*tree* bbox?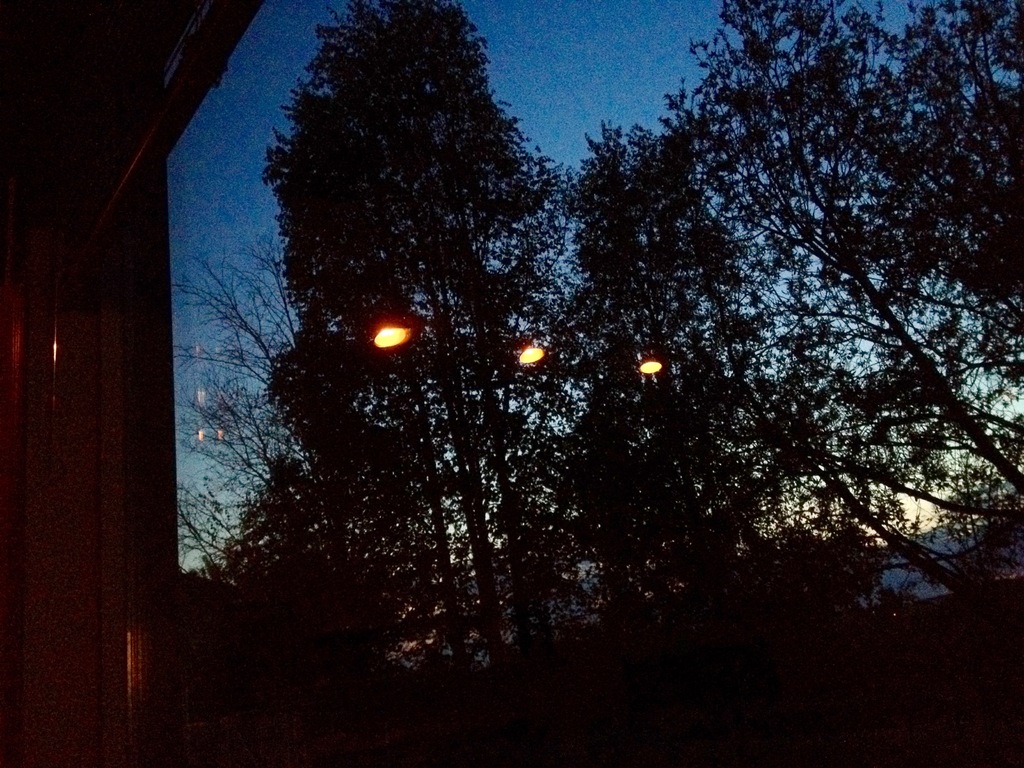
bbox=[540, 120, 840, 767]
